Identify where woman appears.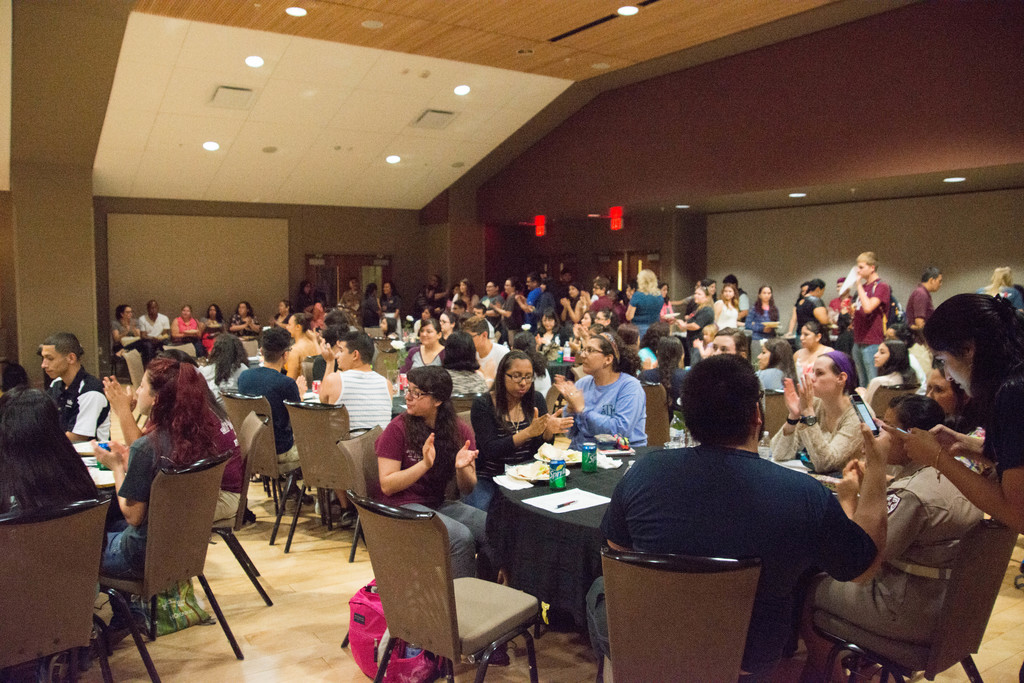
Appears at 169/304/207/357.
